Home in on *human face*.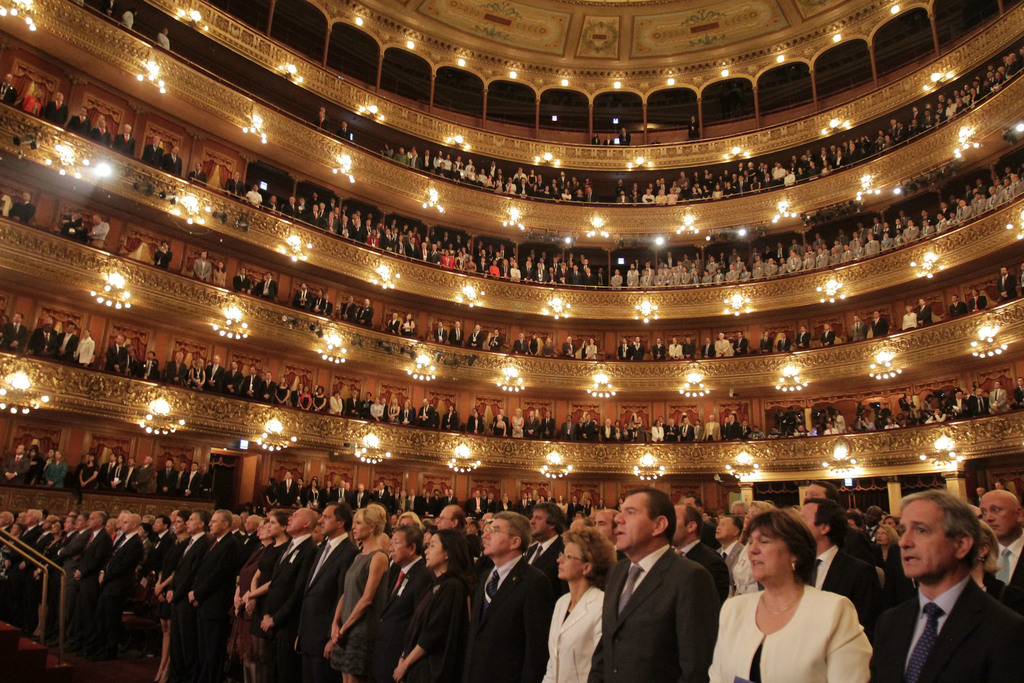
Homed in at 40,514,54,531.
